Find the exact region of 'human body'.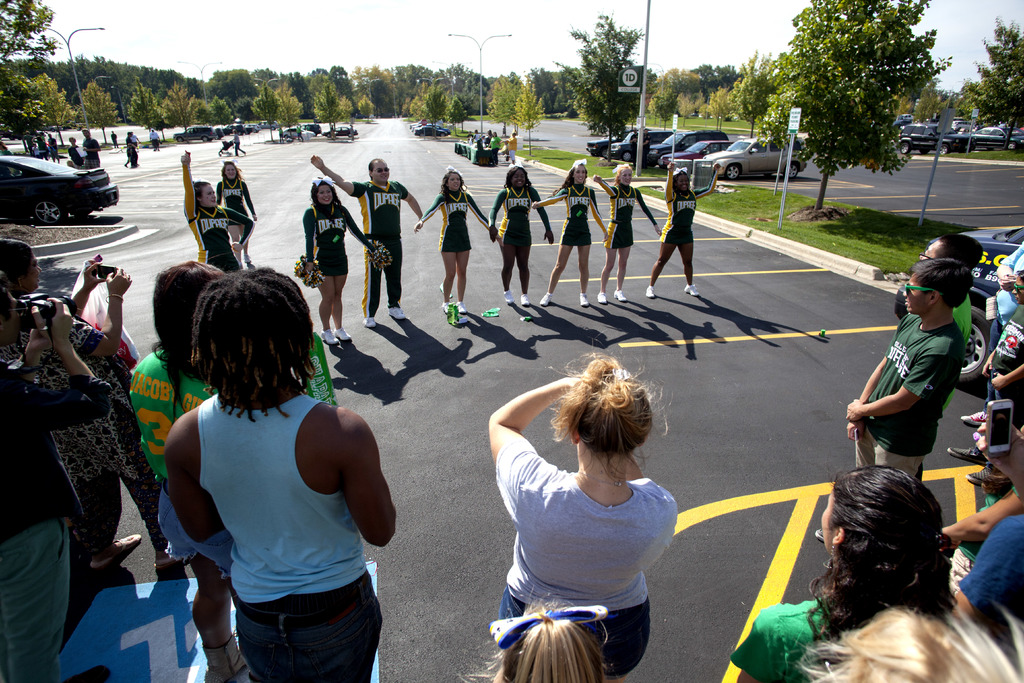
Exact region: 806,313,962,545.
